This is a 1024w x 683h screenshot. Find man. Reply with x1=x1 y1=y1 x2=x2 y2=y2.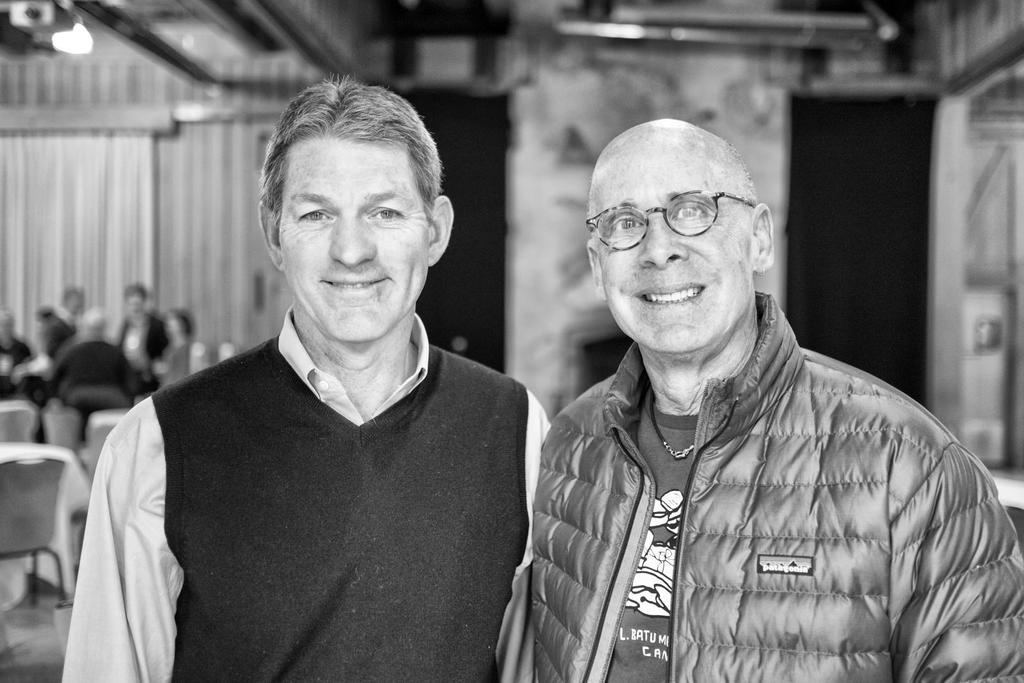
x1=68 y1=88 x2=572 y2=675.
